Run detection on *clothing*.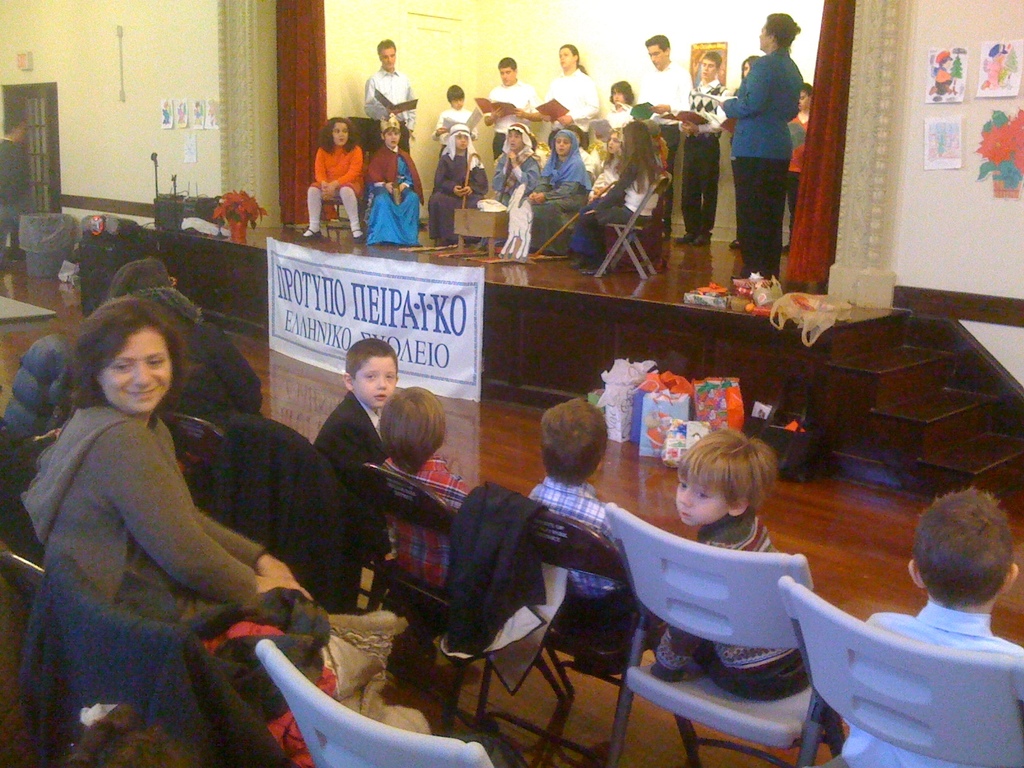
Result: 363,56,408,120.
